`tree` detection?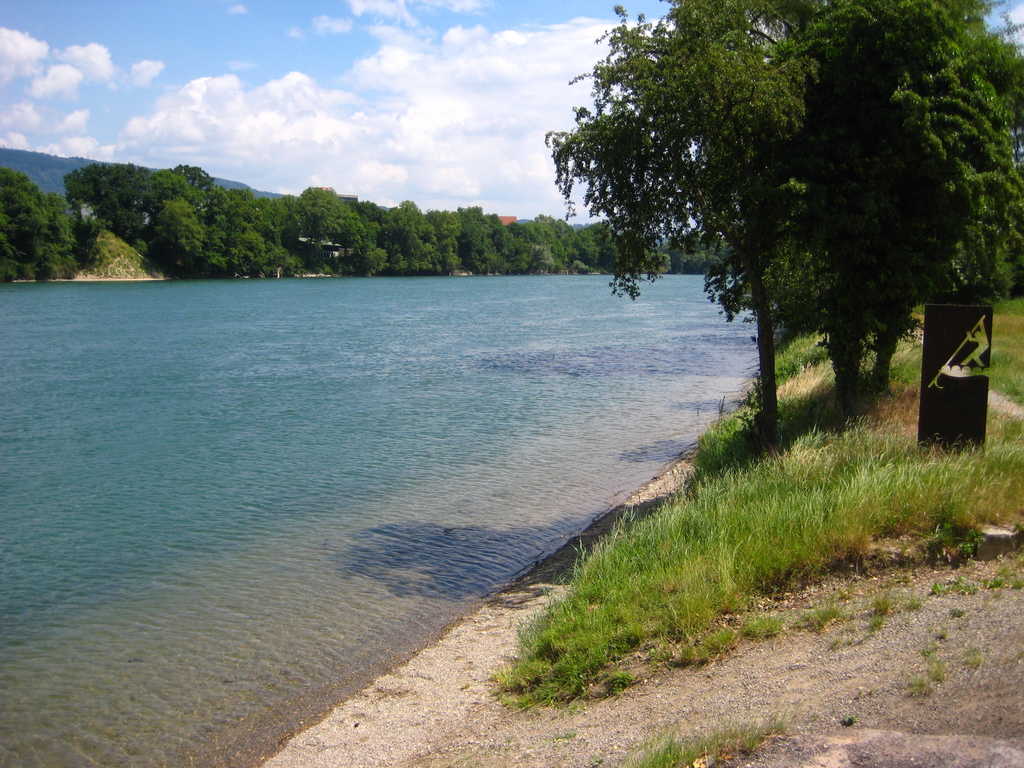
<bbox>760, 0, 940, 405</bbox>
